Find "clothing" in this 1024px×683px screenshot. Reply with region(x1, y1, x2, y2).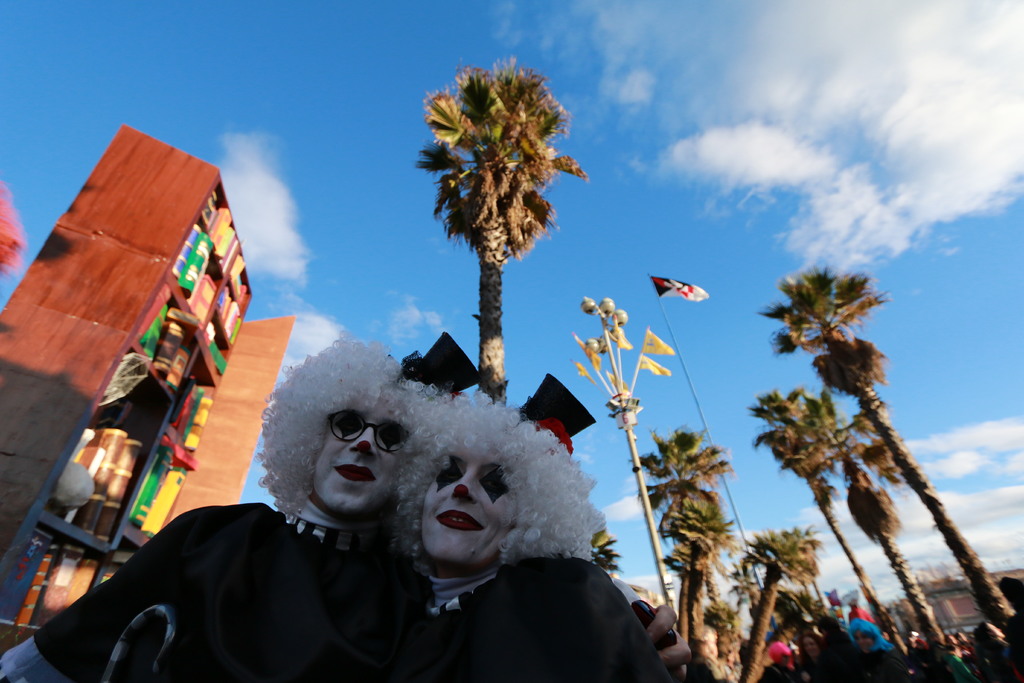
region(861, 650, 909, 682).
